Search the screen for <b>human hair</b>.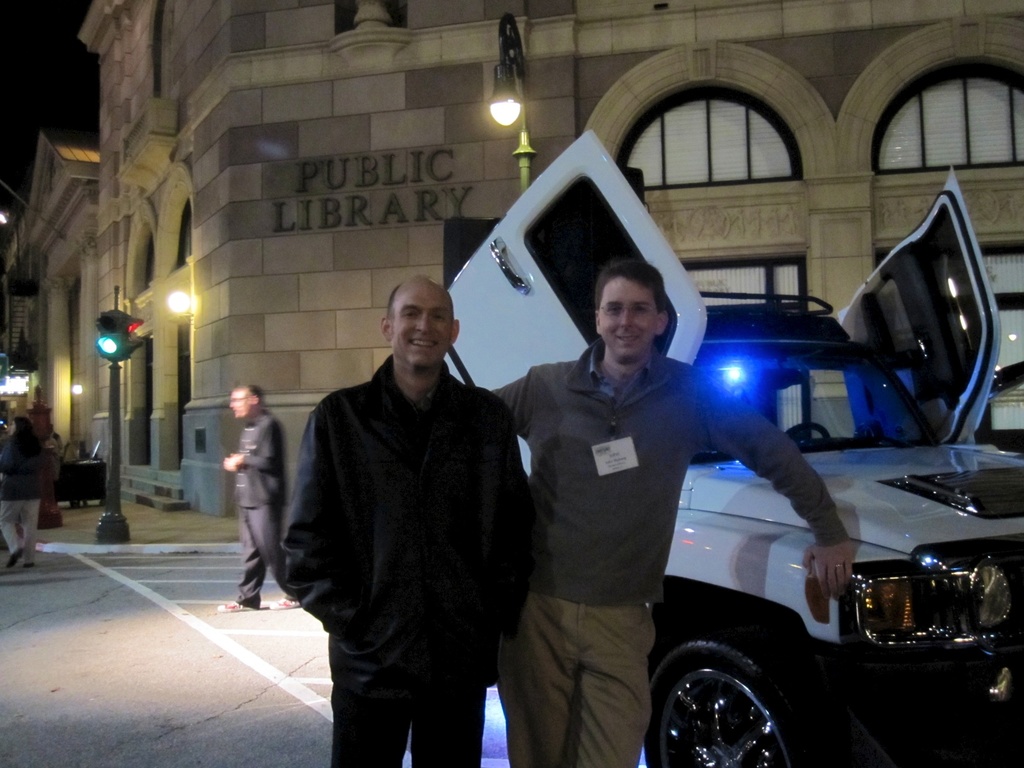
Found at select_region(388, 288, 396, 320).
